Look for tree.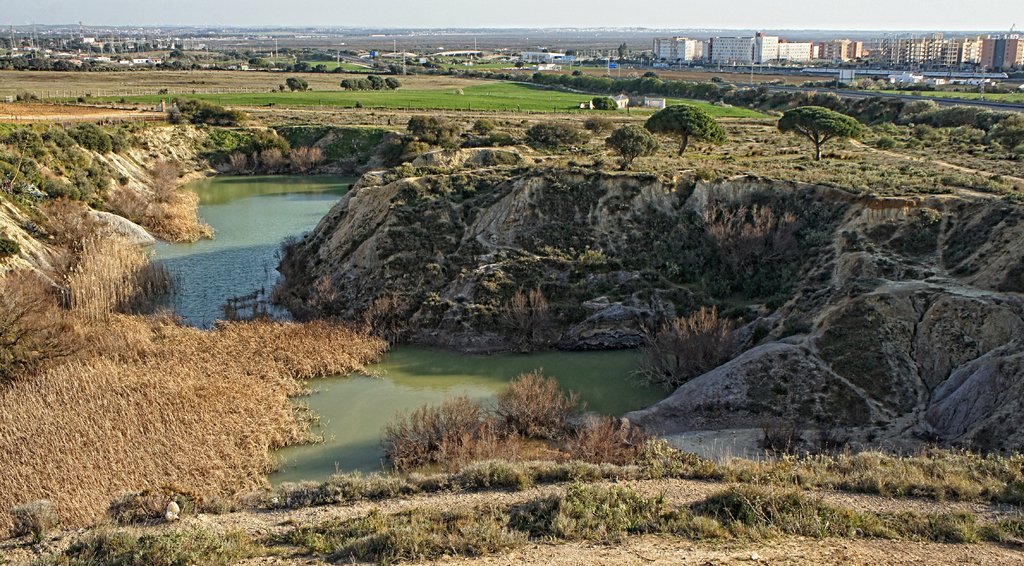
Found: {"x1": 278, "y1": 72, "x2": 309, "y2": 95}.
